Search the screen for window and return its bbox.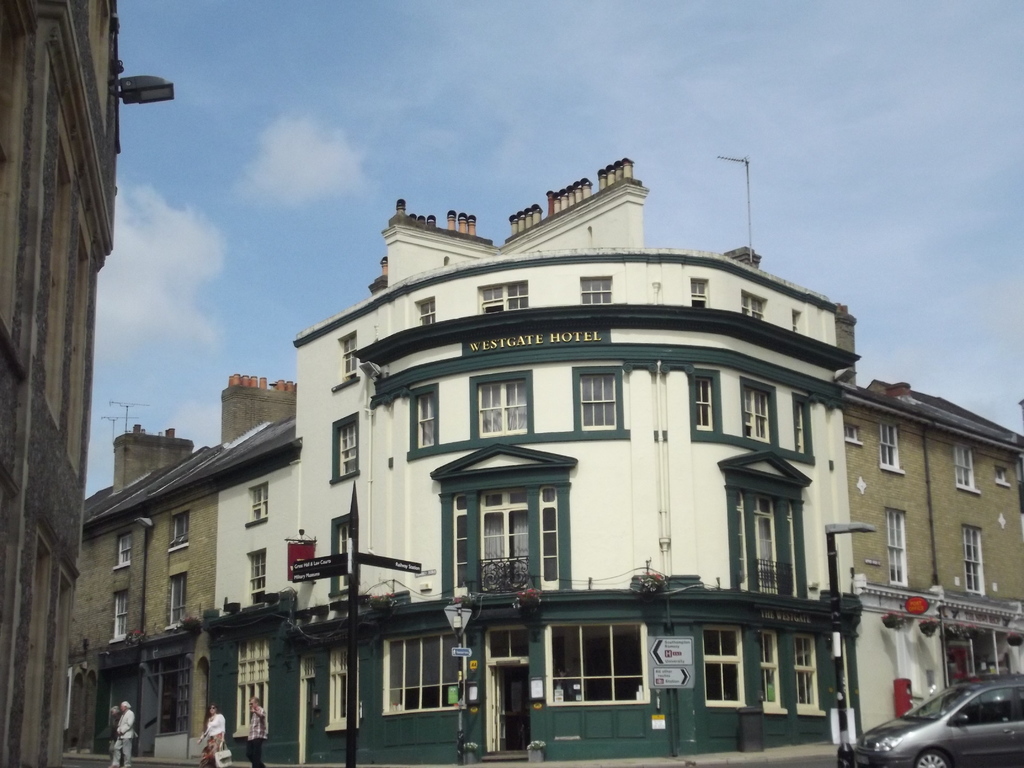
Found: 840:422:863:442.
